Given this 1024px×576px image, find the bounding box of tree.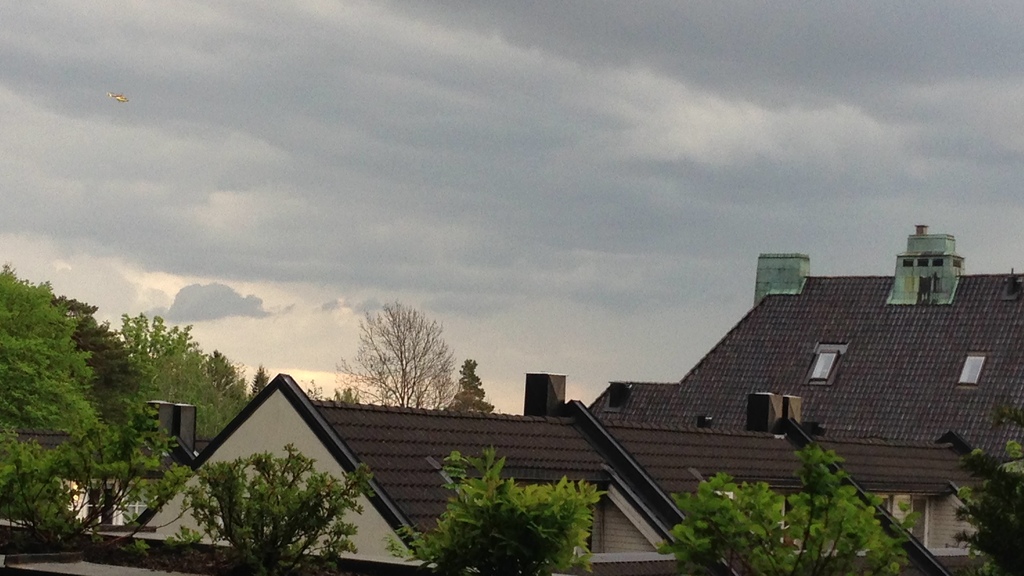
(left=0, top=265, right=114, bottom=533).
